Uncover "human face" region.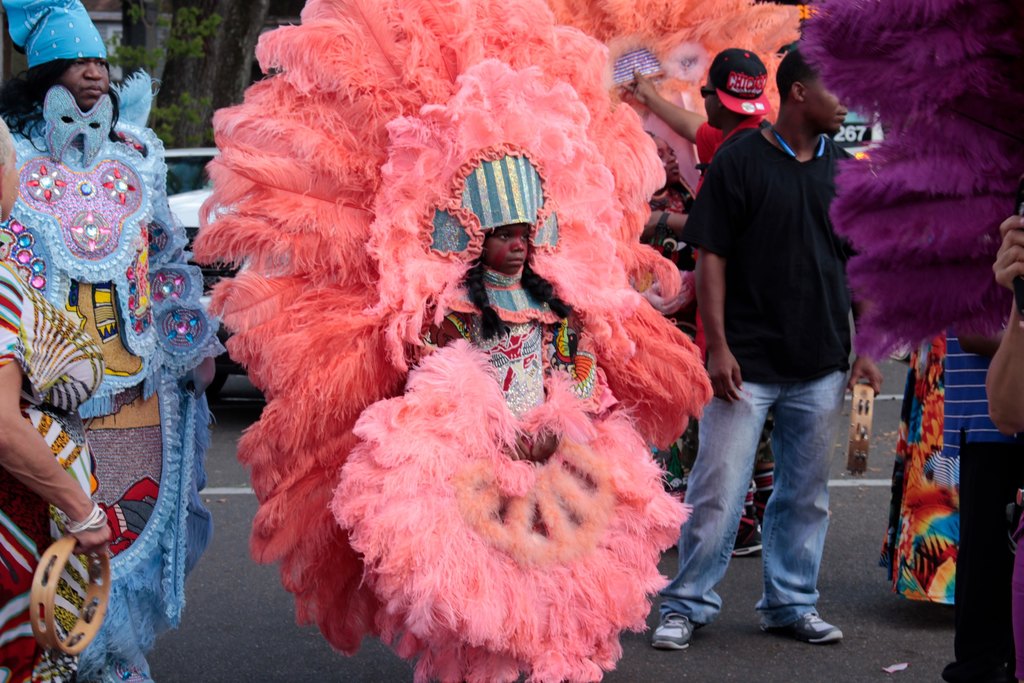
Uncovered: [487, 220, 532, 281].
